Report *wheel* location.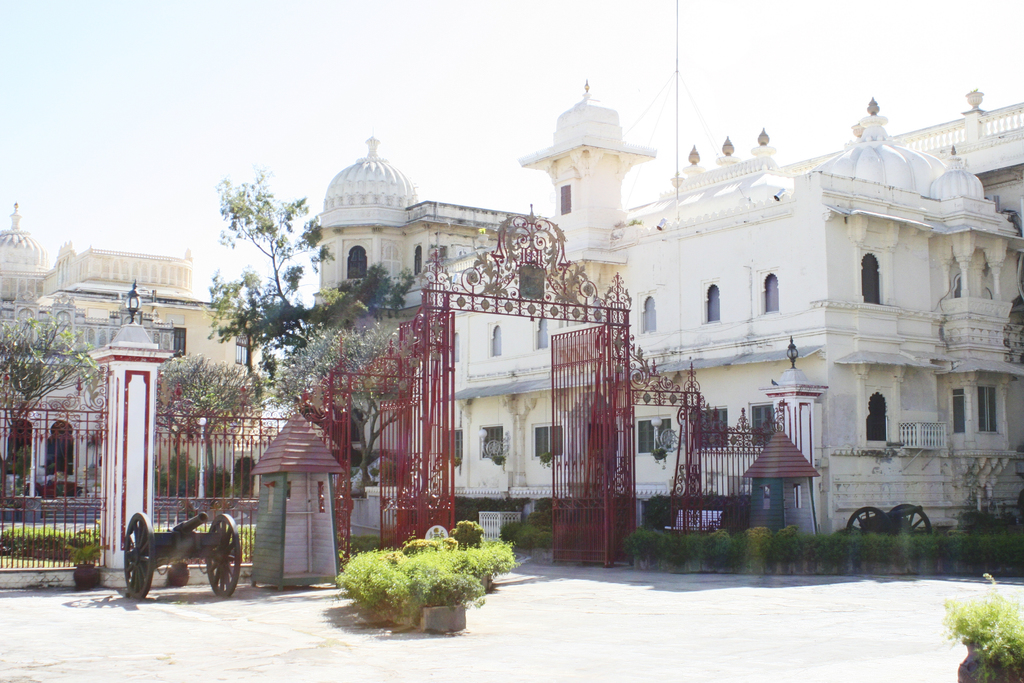
Report: (109, 520, 154, 605).
